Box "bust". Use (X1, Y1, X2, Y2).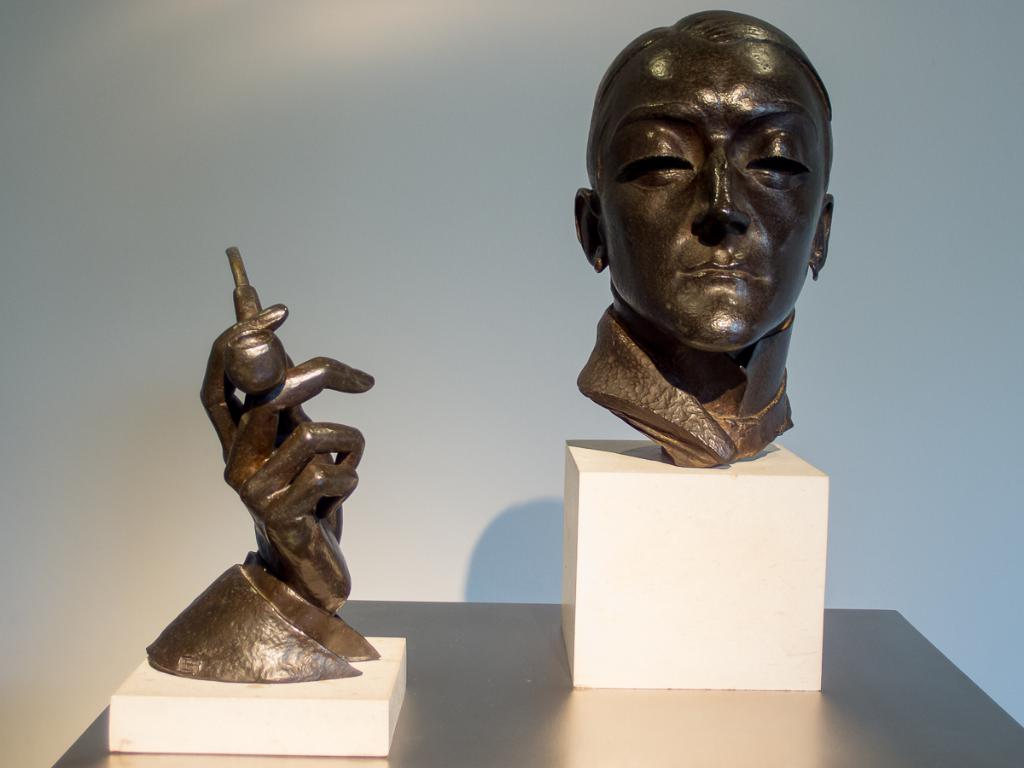
(578, 9, 833, 464).
